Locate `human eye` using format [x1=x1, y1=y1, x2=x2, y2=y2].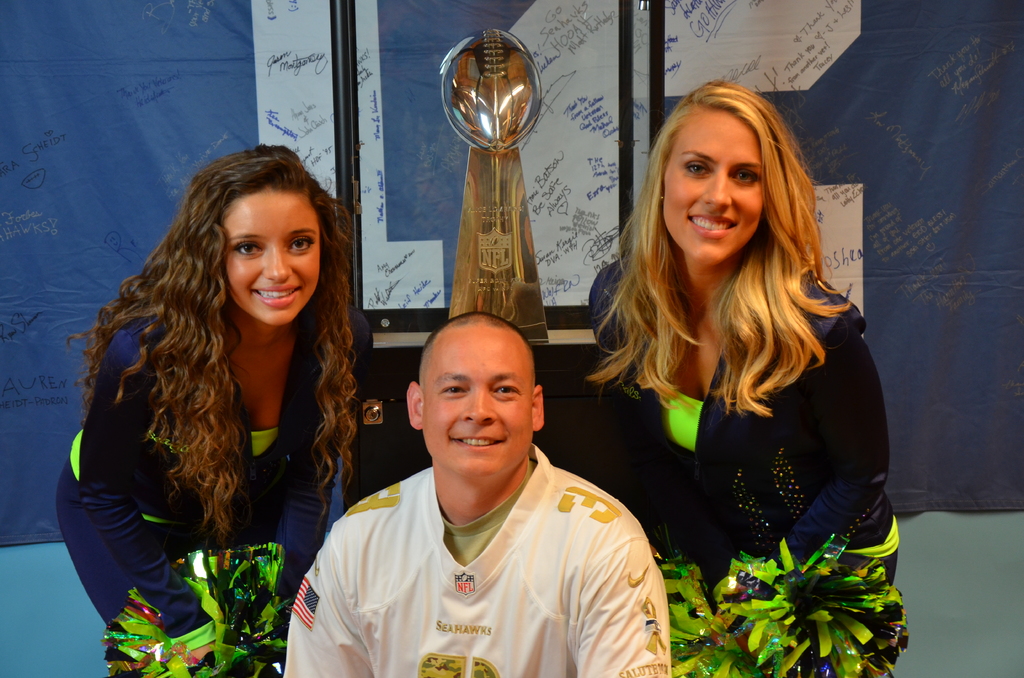
[x1=731, y1=170, x2=757, y2=185].
